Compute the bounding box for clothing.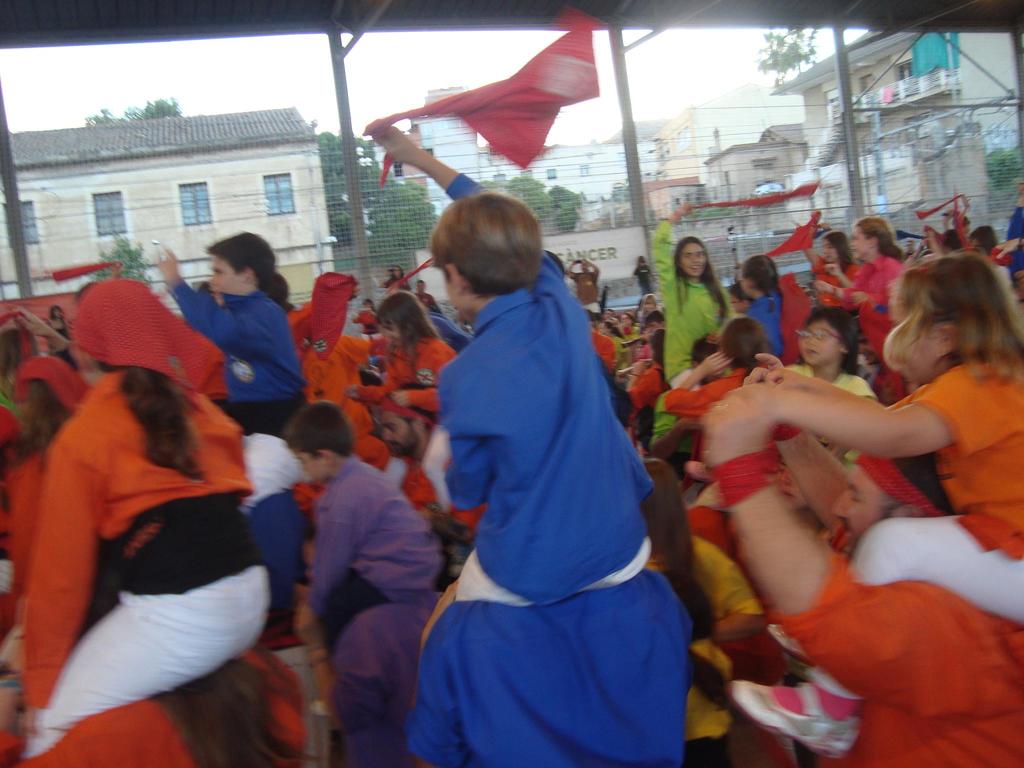
left=633, top=257, right=657, bottom=298.
